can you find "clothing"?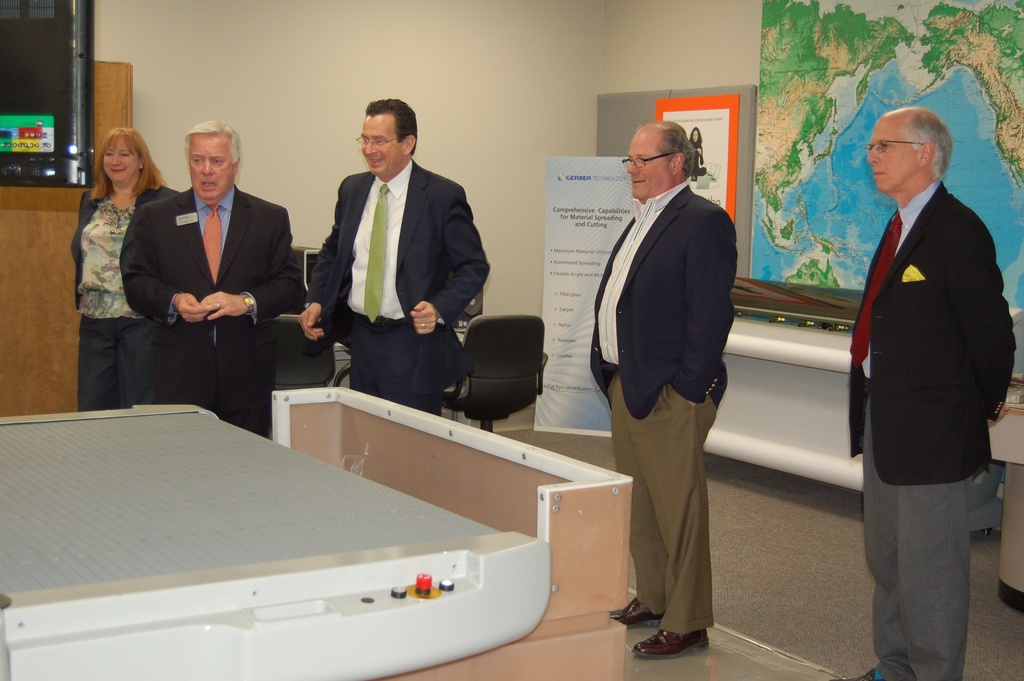
Yes, bounding box: region(849, 179, 1015, 680).
